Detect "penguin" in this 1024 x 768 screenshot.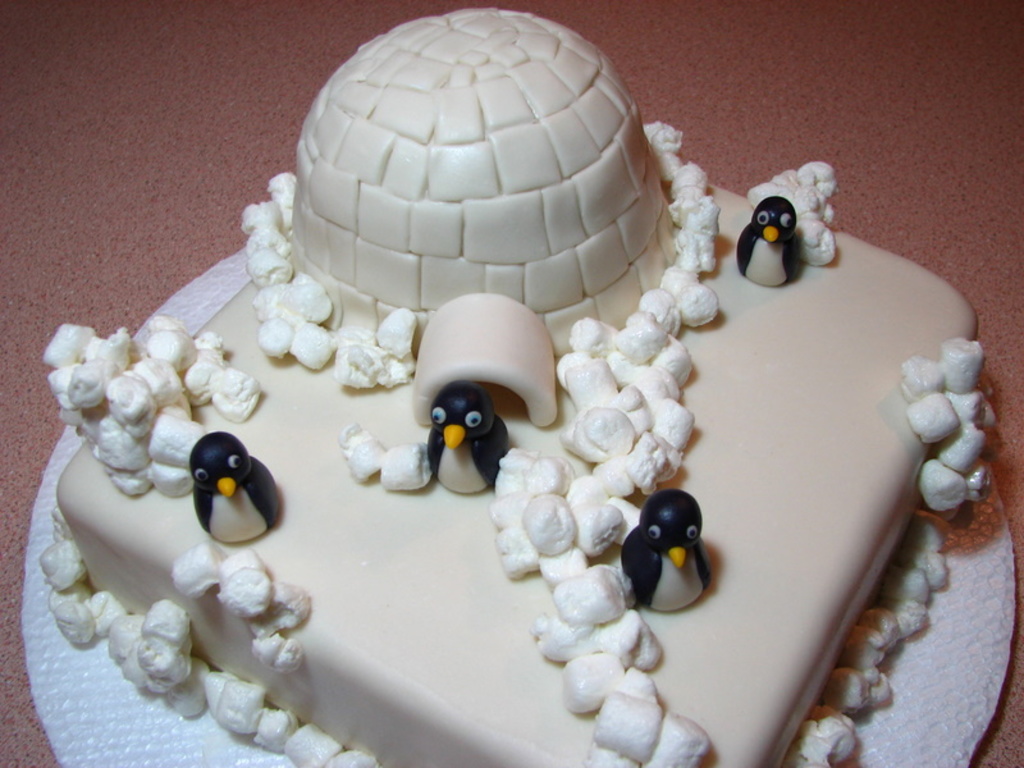
Detection: [left=172, top=429, right=270, bottom=561].
